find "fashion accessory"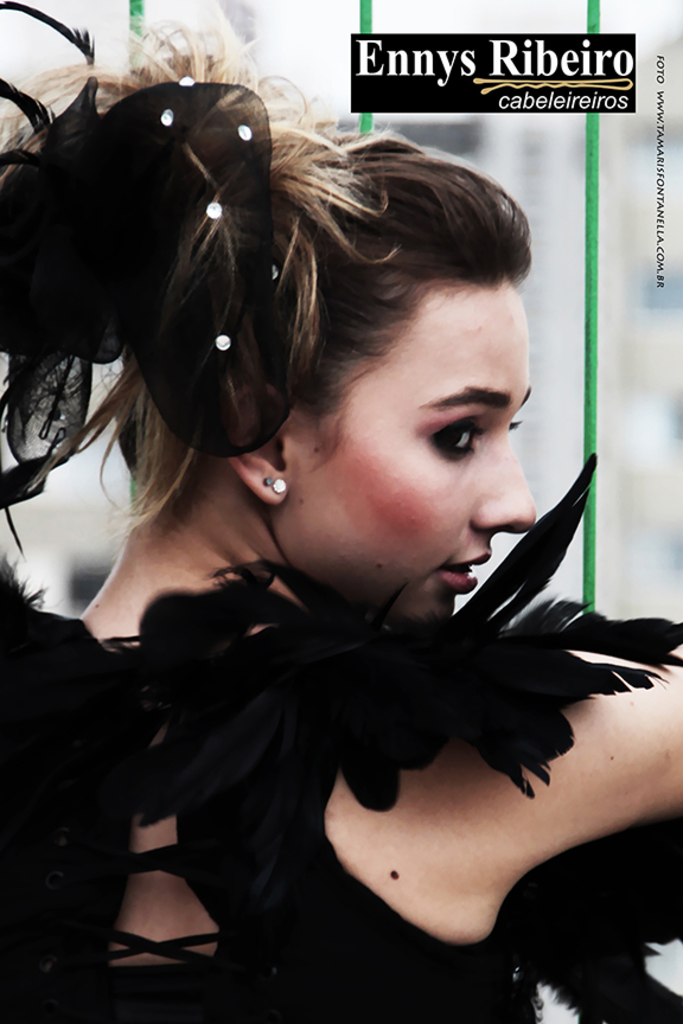
<bbox>159, 107, 177, 128</bbox>
